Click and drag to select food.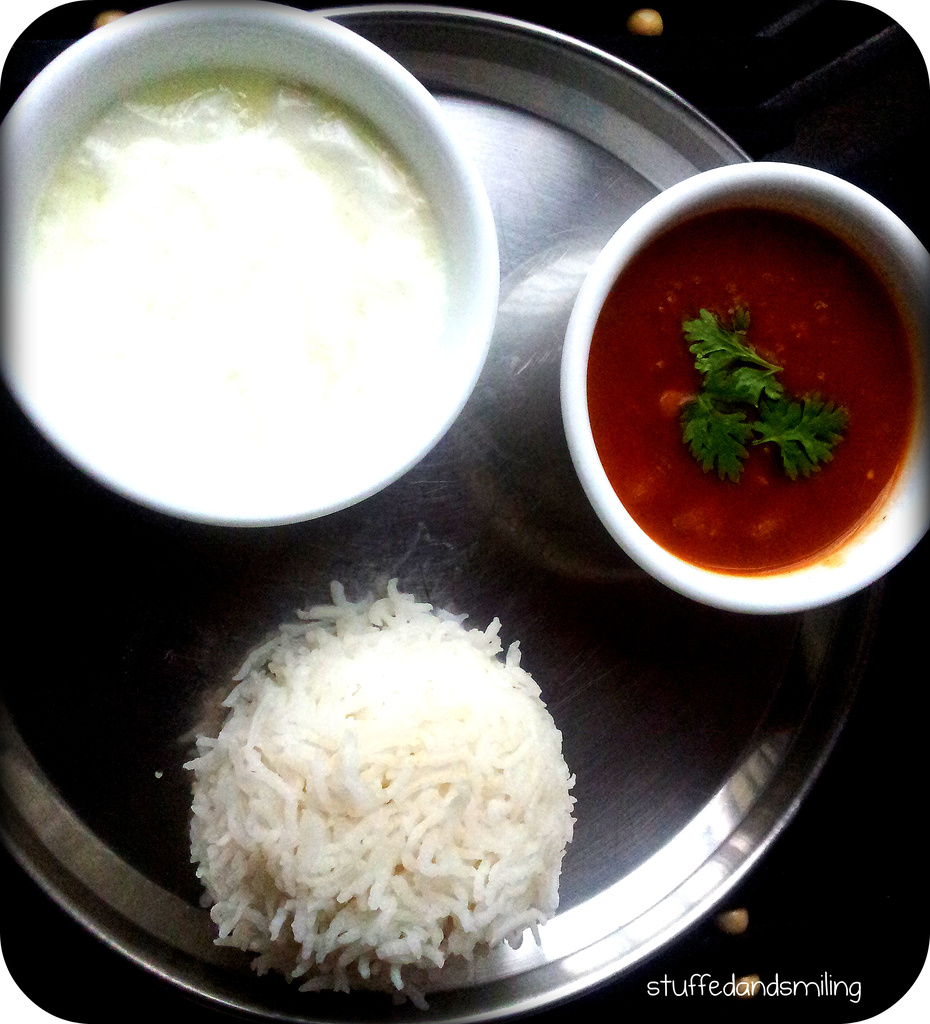
Selection: crop(35, 66, 453, 491).
